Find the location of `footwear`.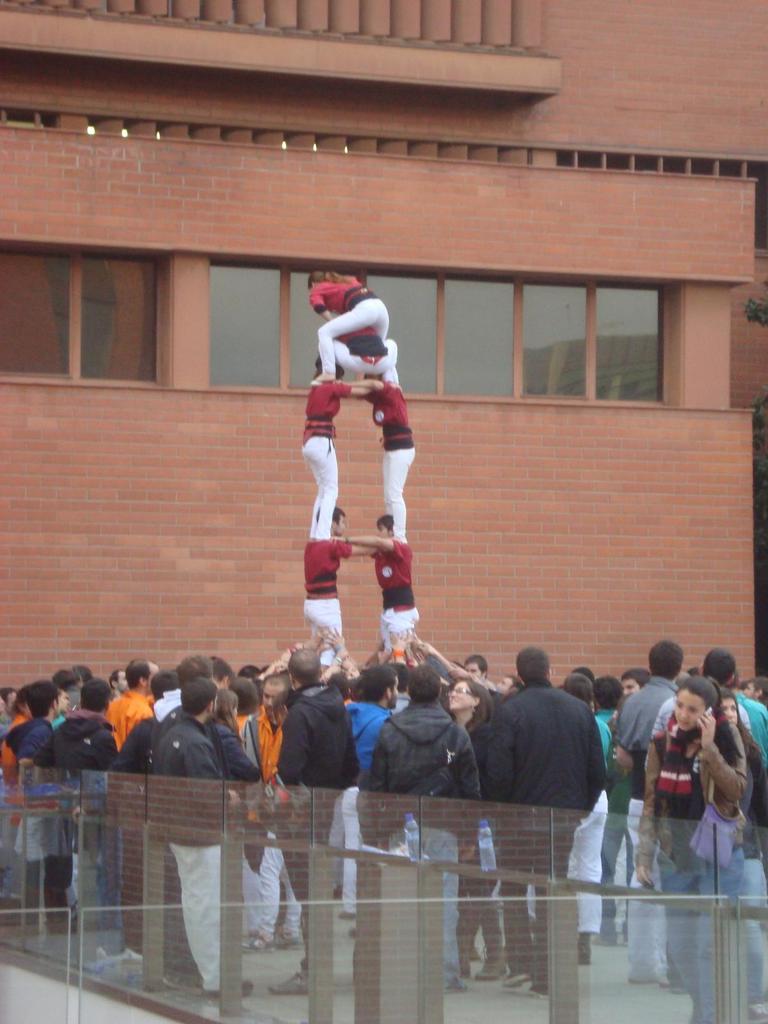
Location: pyautogui.locateOnScreen(470, 930, 507, 982).
